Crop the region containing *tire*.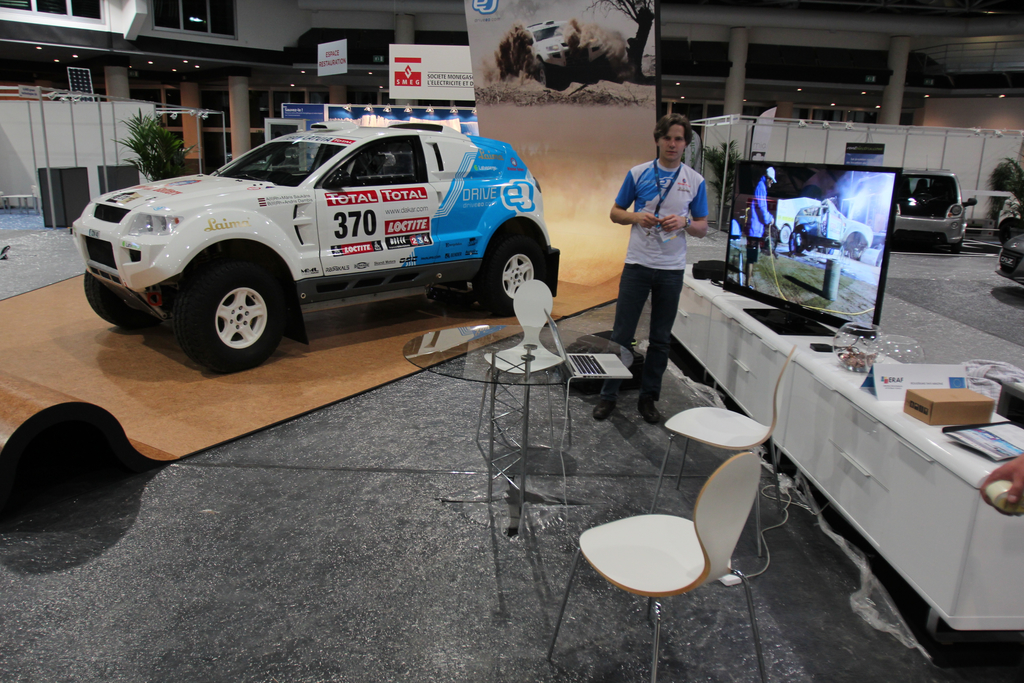
Crop region: crop(778, 226, 791, 245).
